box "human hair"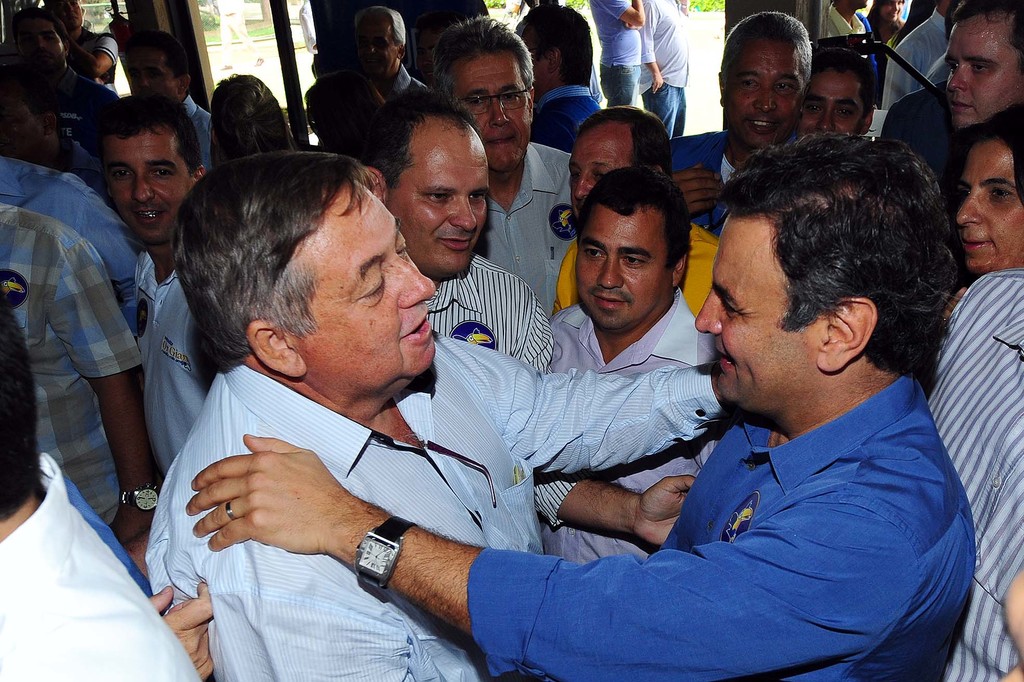
select_region(421, 13, 535, 91)
